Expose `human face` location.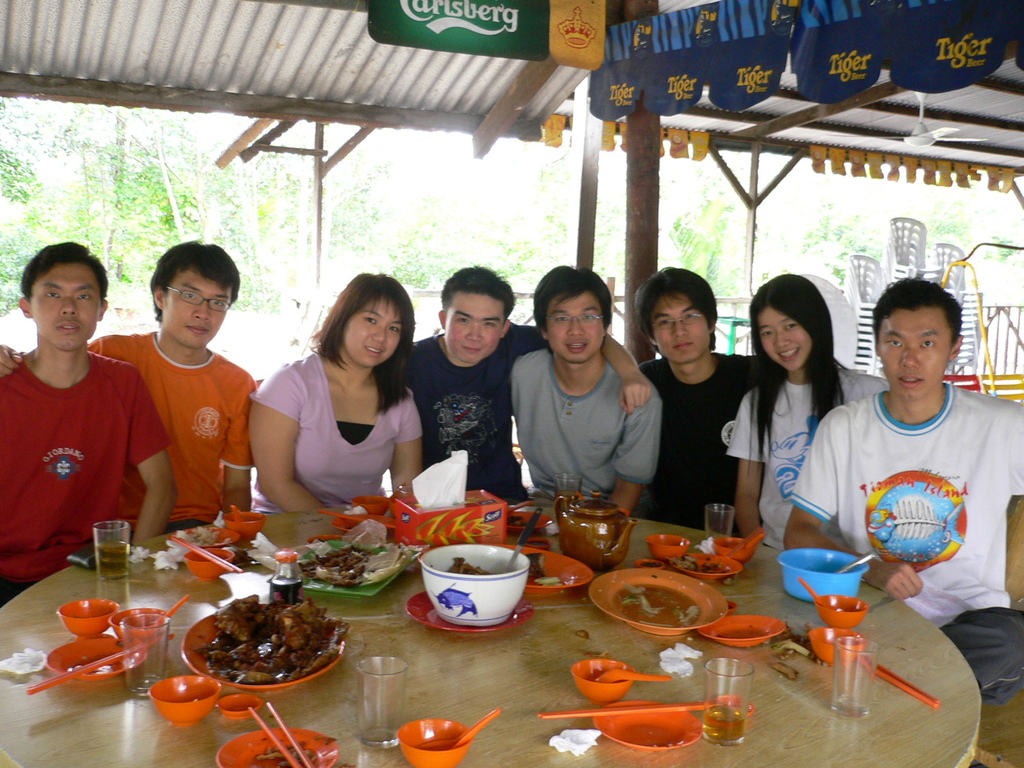
Exposed at bbox(33, 260, 102, 348).
